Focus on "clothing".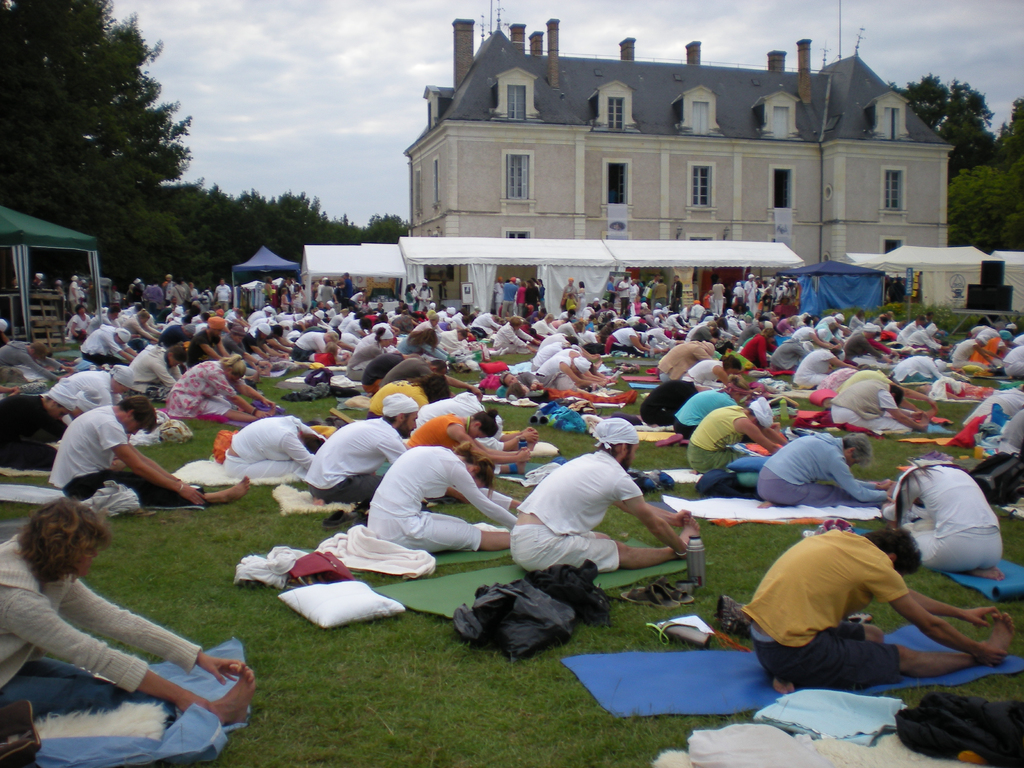
Focused at l=696, t=323, r=711, b=342.
